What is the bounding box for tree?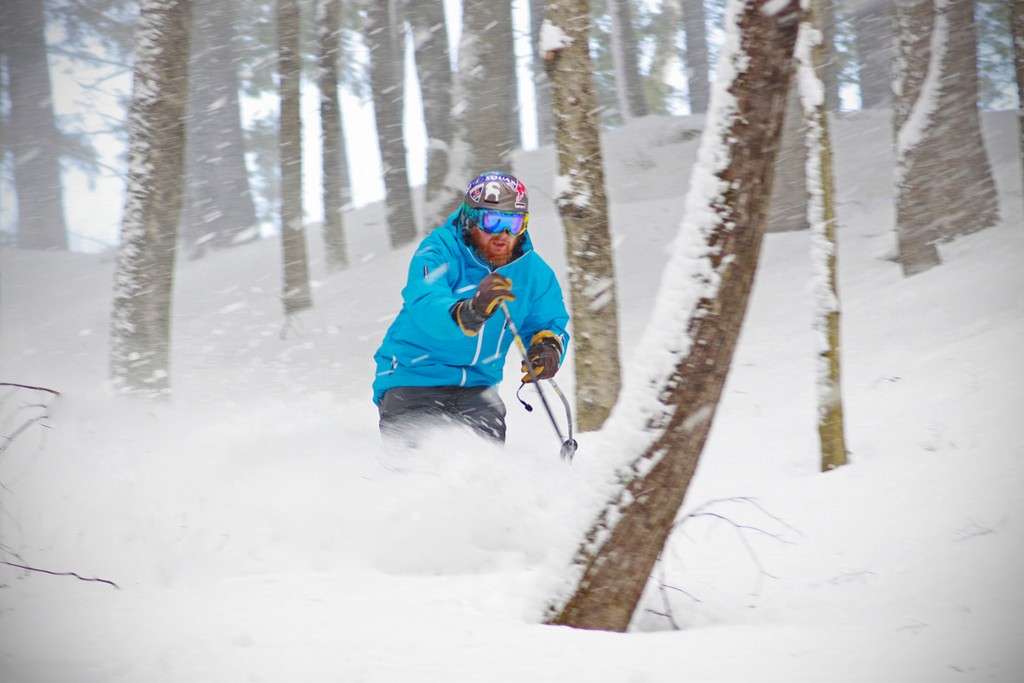
<region>506, 0, 847, 644</region>.
